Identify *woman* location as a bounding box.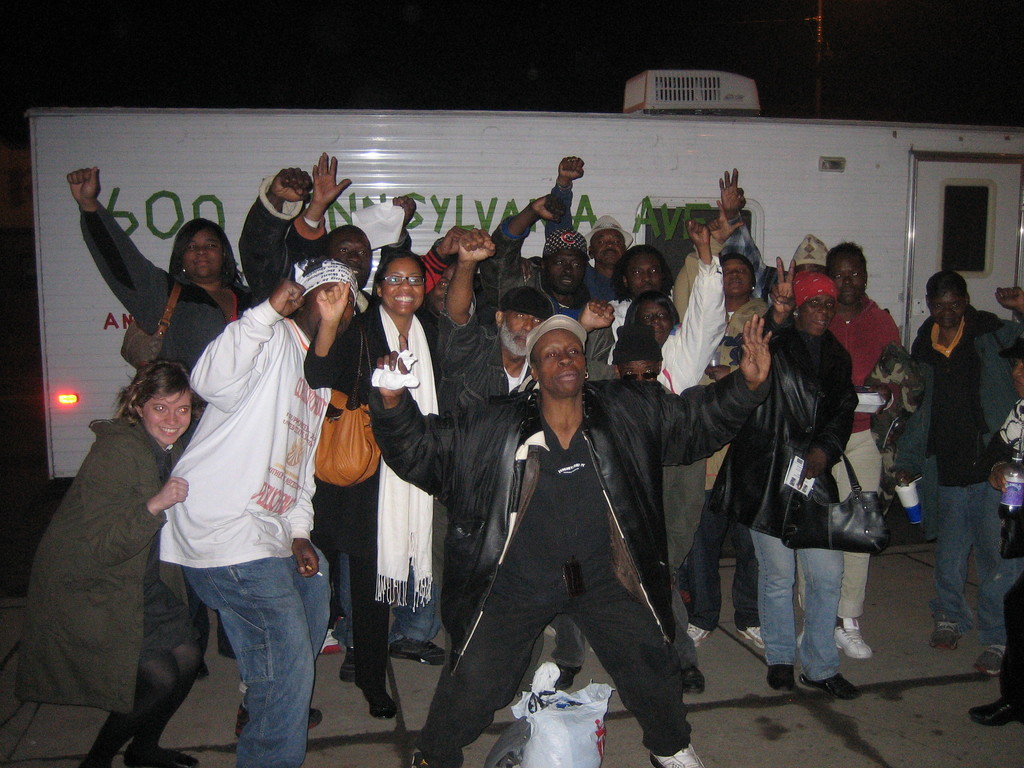
(left=63, top=166, right=246, bottom=468).
